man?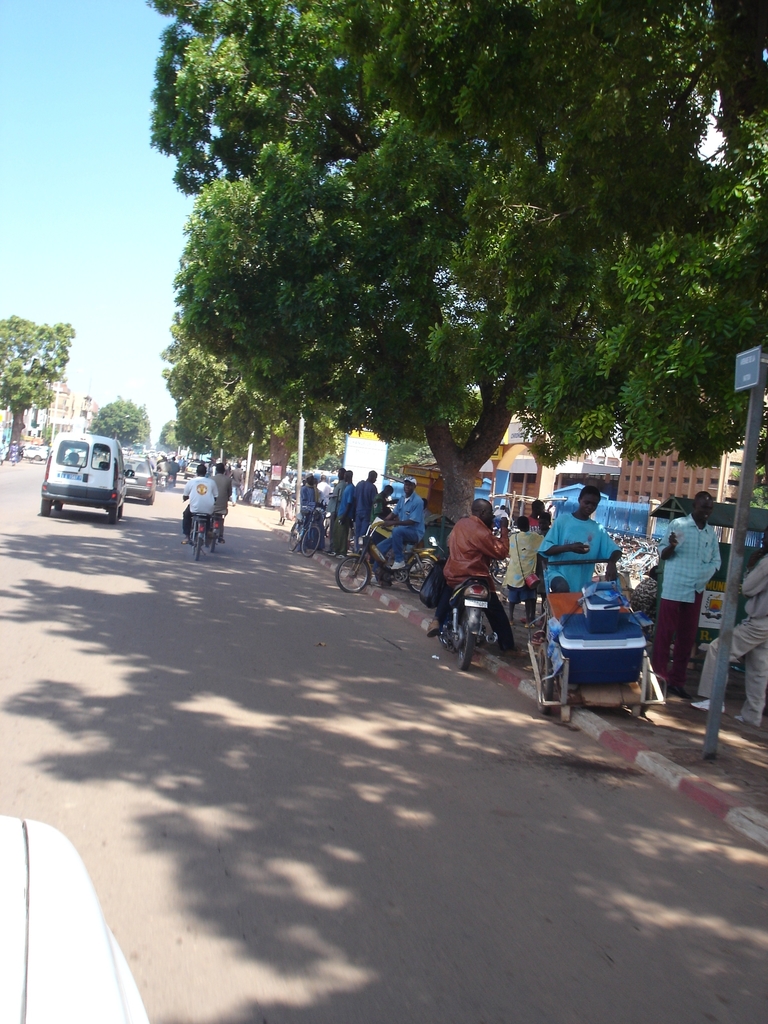
box=[494, 504, 511, 532]
